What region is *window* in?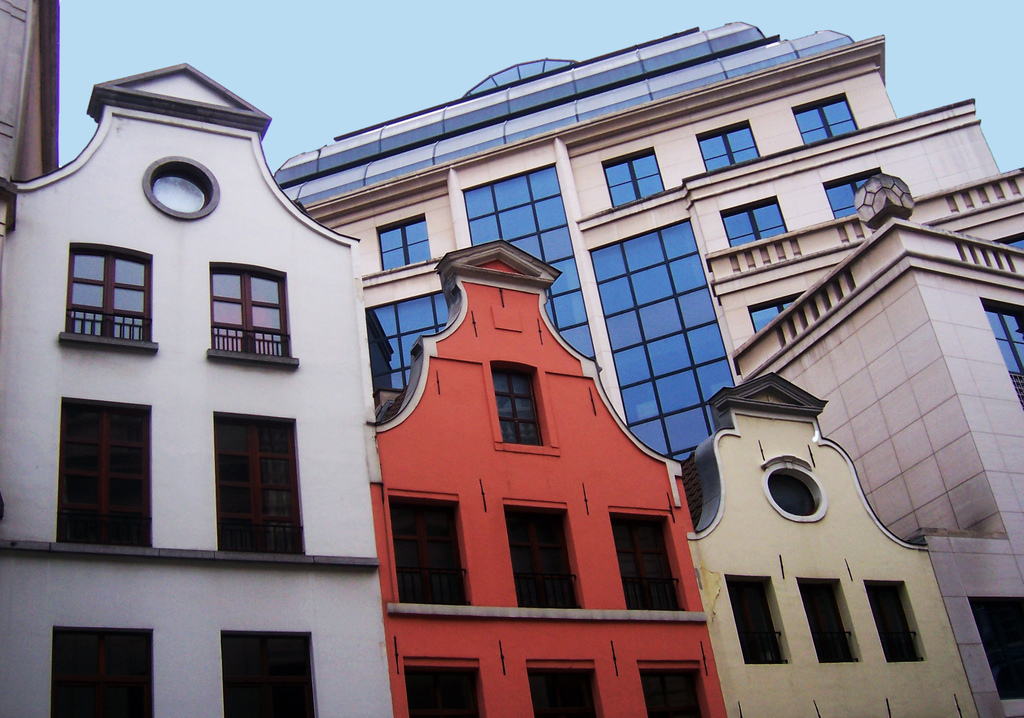
bbox=(490, 367, 537, 444).
